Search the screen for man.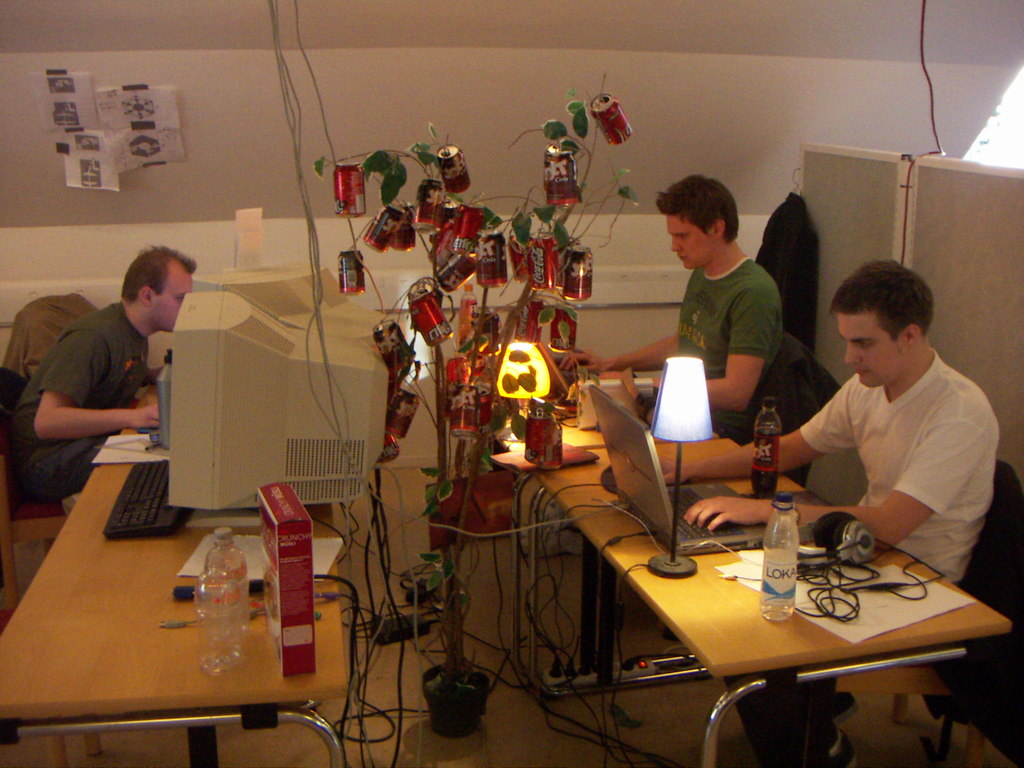
Found at bbox(652, 252, 999, 767).
